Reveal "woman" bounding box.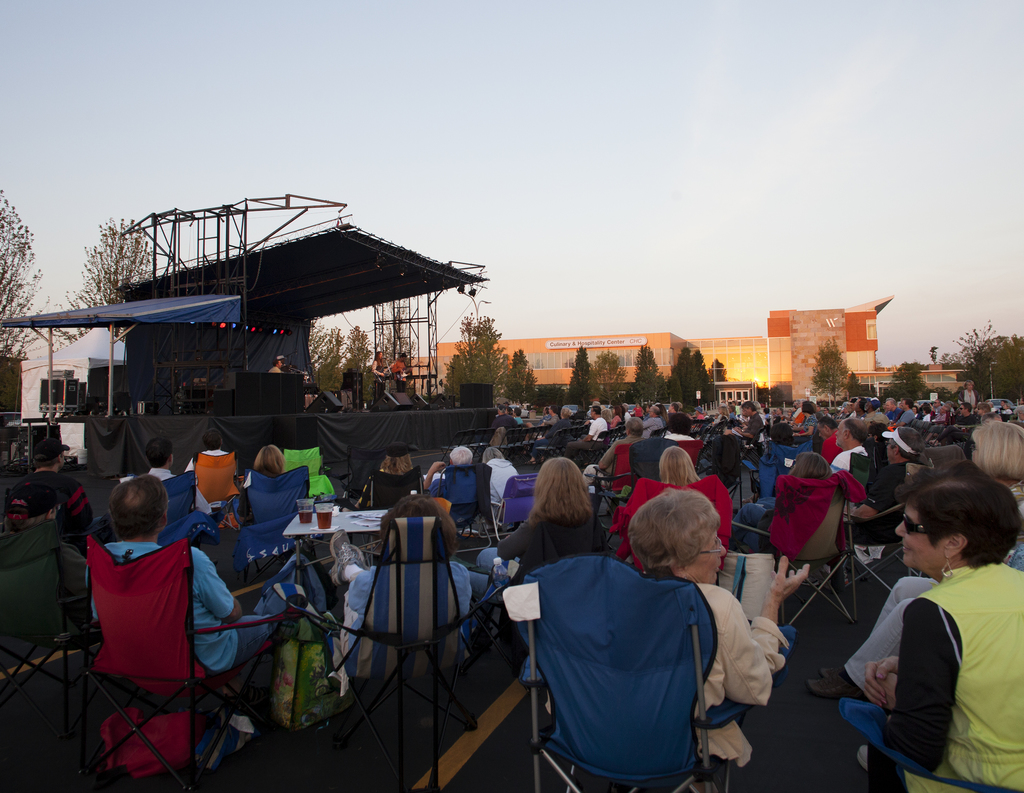
Revealed: select_region(500, 456, 612, 587).
